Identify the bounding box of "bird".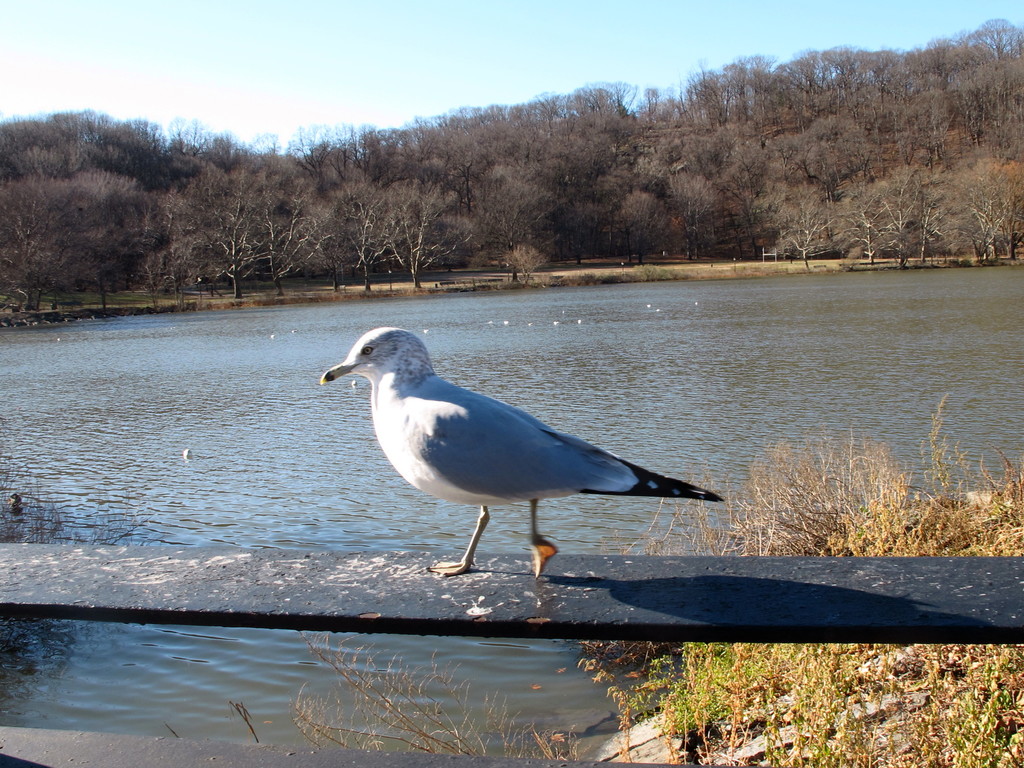
region(320, 325, 727, 577).
